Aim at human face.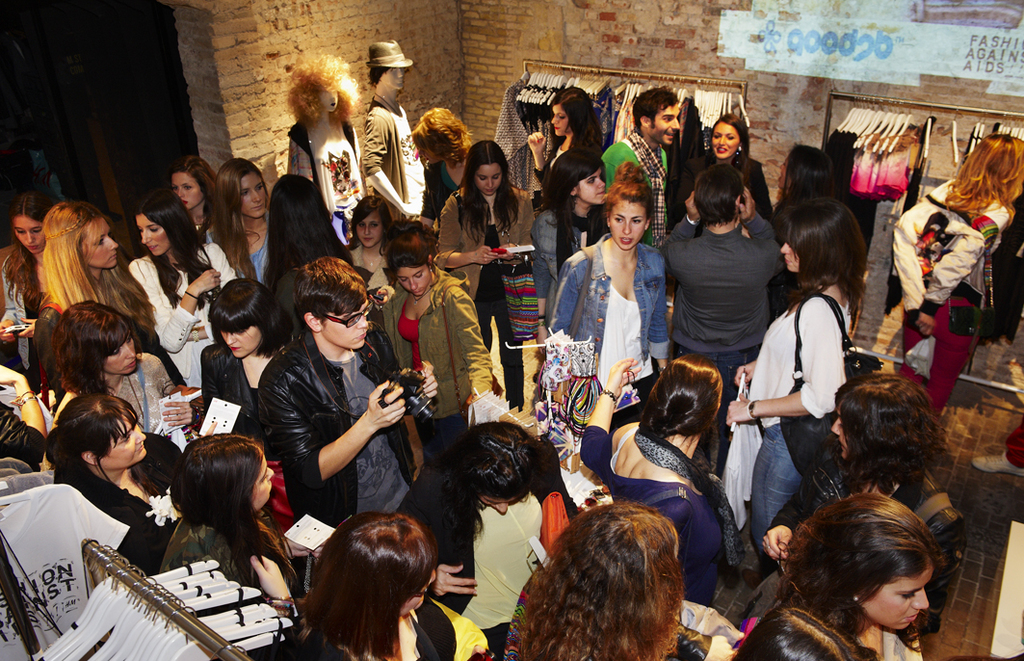
Aimed at x1=380 y1=69 x2=406 y2=91.
